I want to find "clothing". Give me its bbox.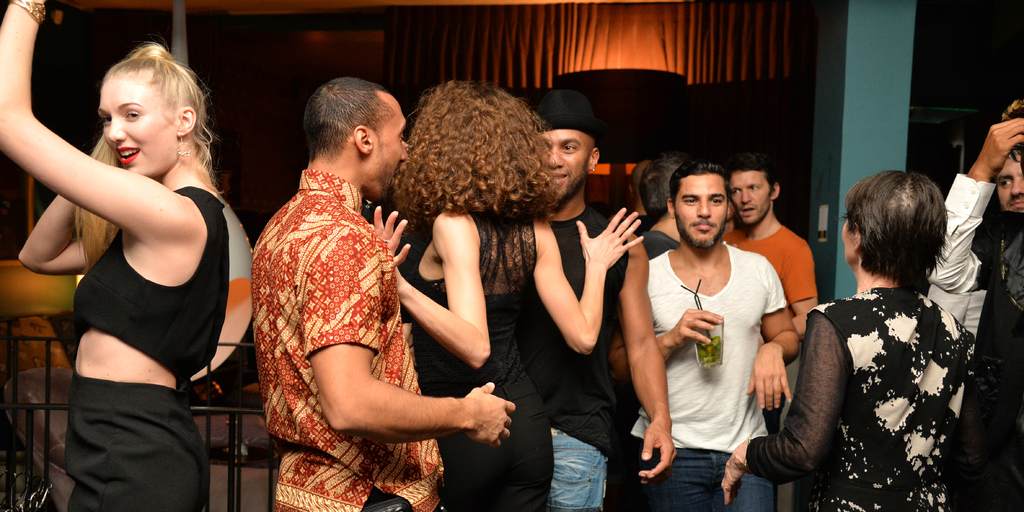
bbox=[977, 206, 1021, 257].
